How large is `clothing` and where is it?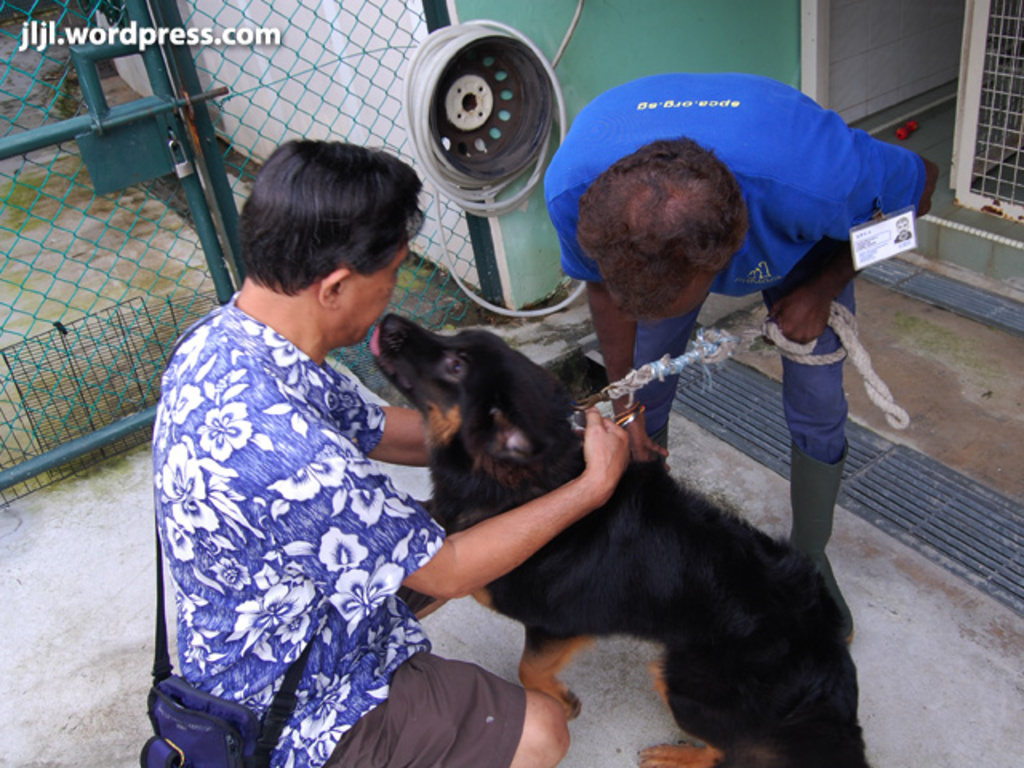
Bounding box: l=142, t=219, r=454, b=767.
